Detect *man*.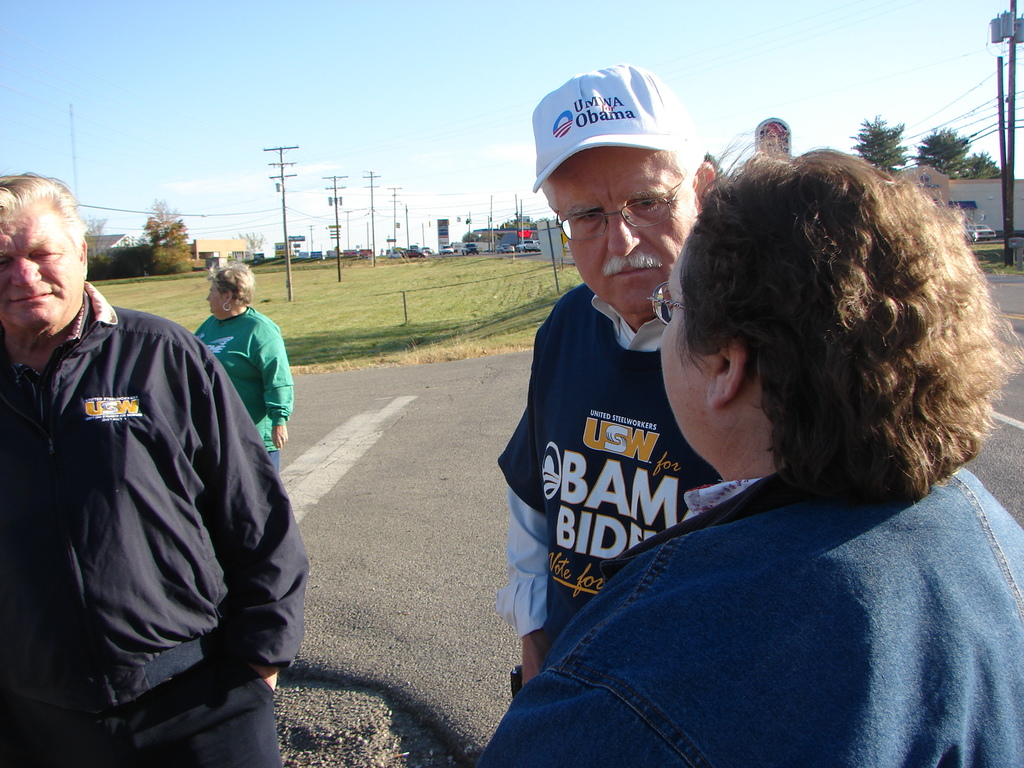
Detected at box(0, 159, 310, 765).
